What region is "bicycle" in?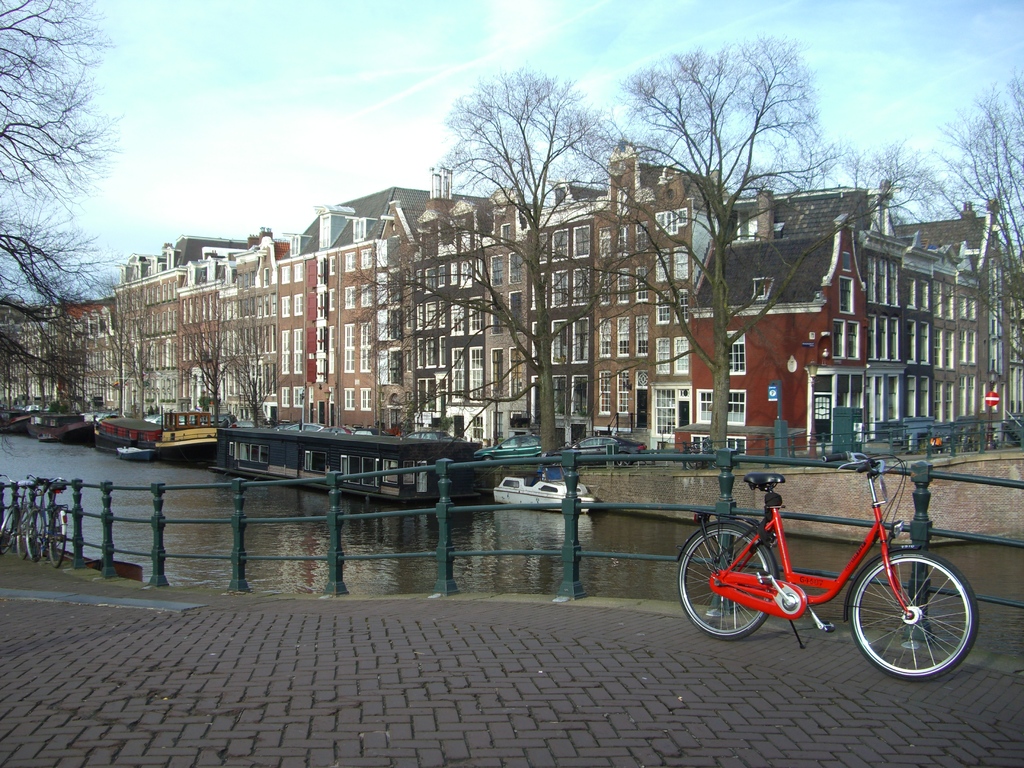
bbox=[677, 451, 977, 682].
